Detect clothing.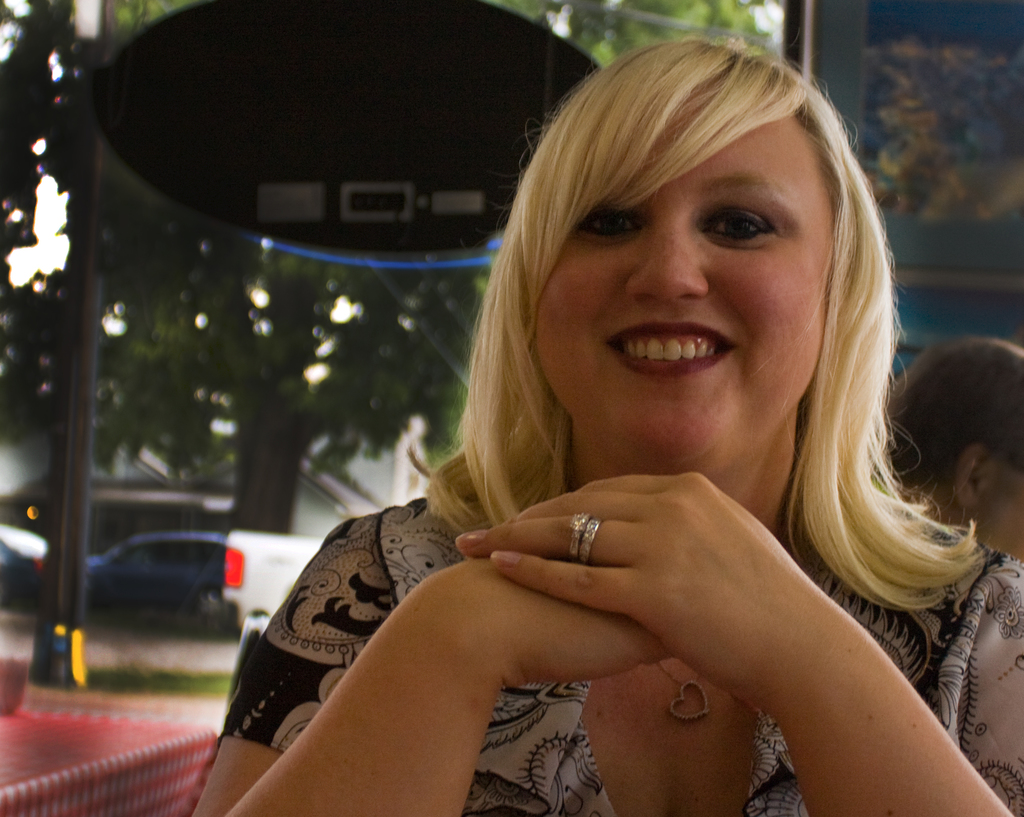
Detected at detection(223, 450, 853, 776).
